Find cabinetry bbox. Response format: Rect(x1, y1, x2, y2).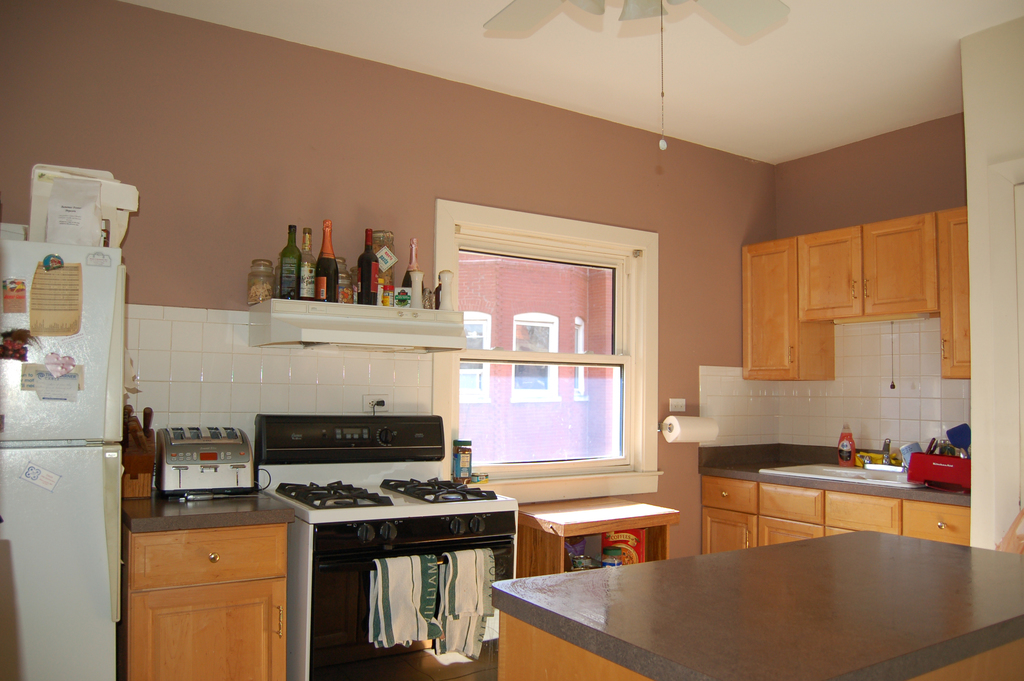
Rect(801, 222, 866, 325).
